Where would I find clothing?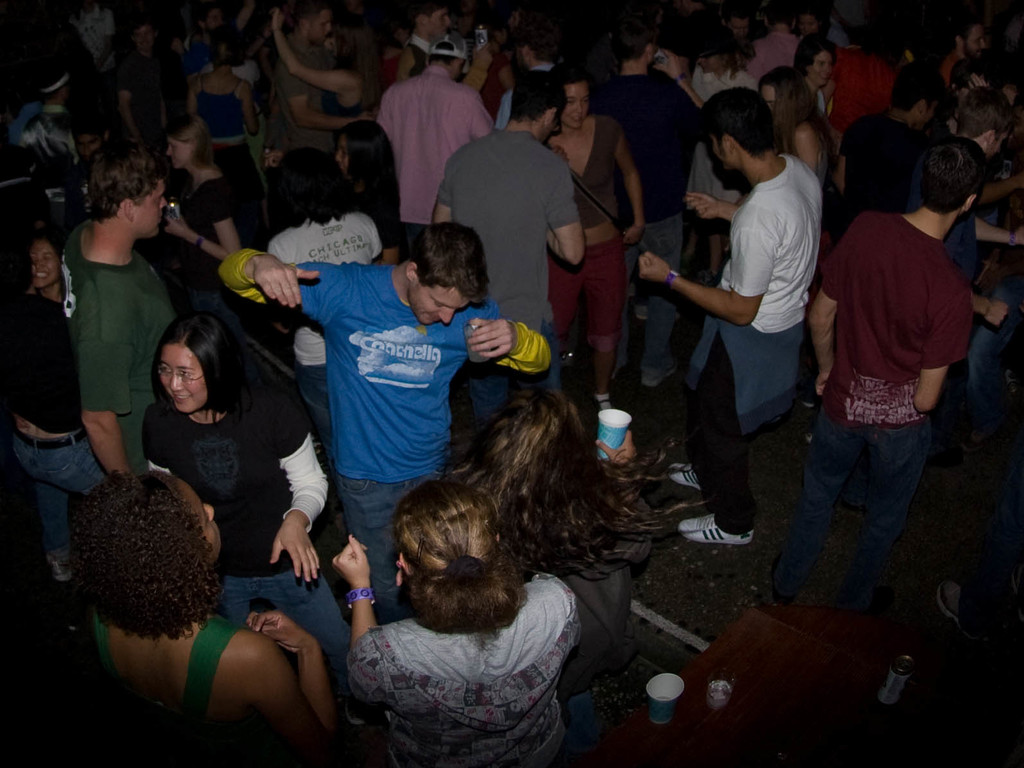
At (969, 278, 1023, 430).
